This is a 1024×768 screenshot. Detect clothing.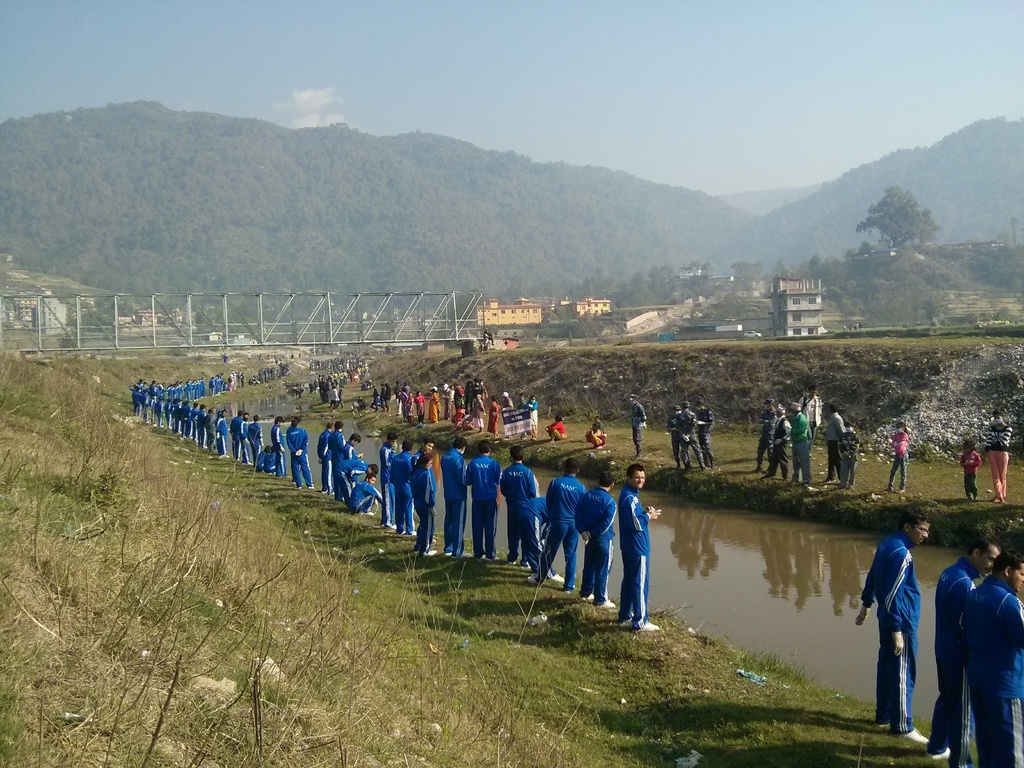
crop(893, 429, 910, 451).
